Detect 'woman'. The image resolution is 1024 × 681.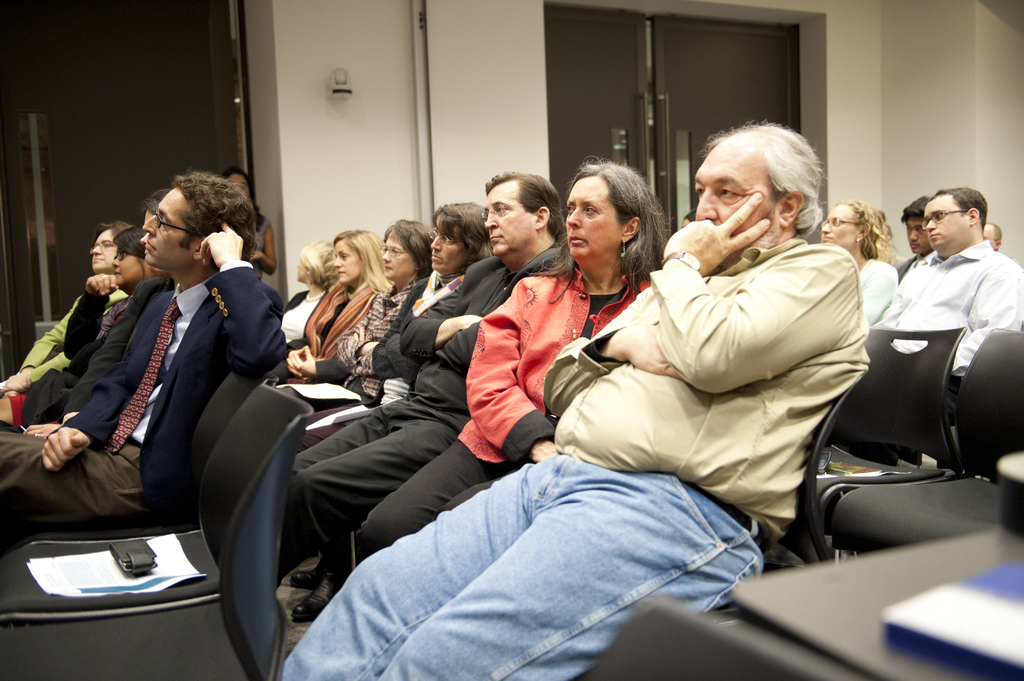
227/173/276/276.
